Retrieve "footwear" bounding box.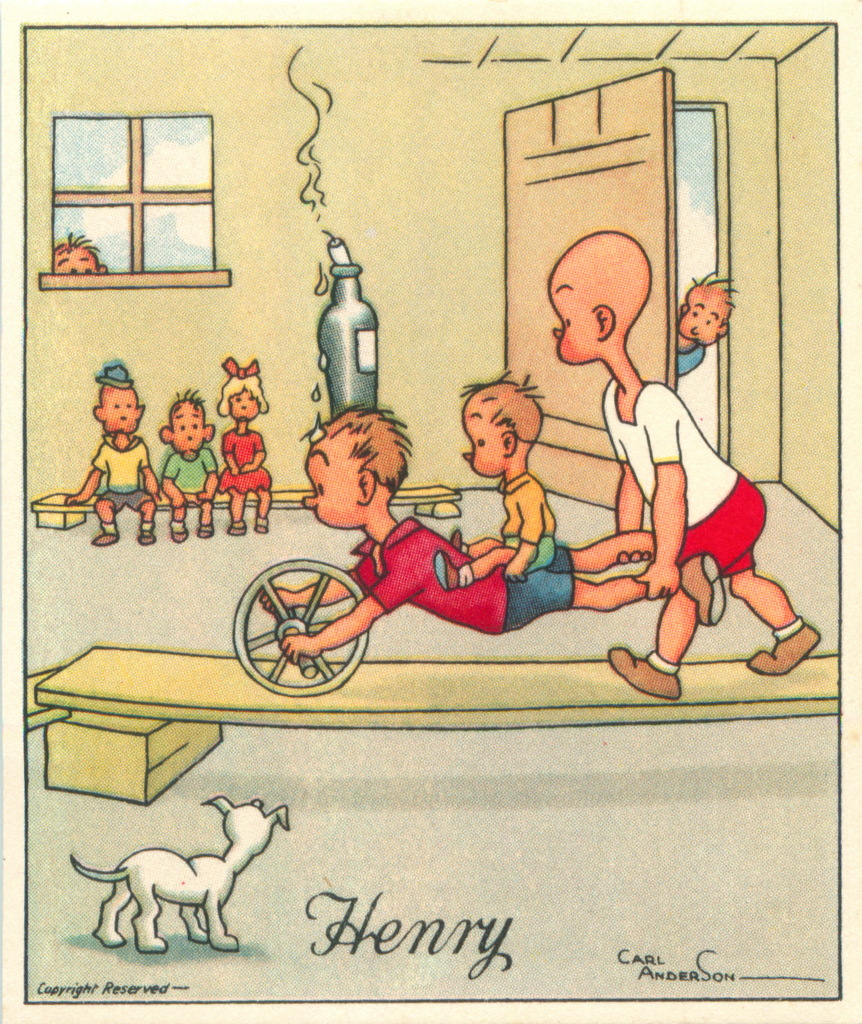
Bounding box: (432,548,462,592).
